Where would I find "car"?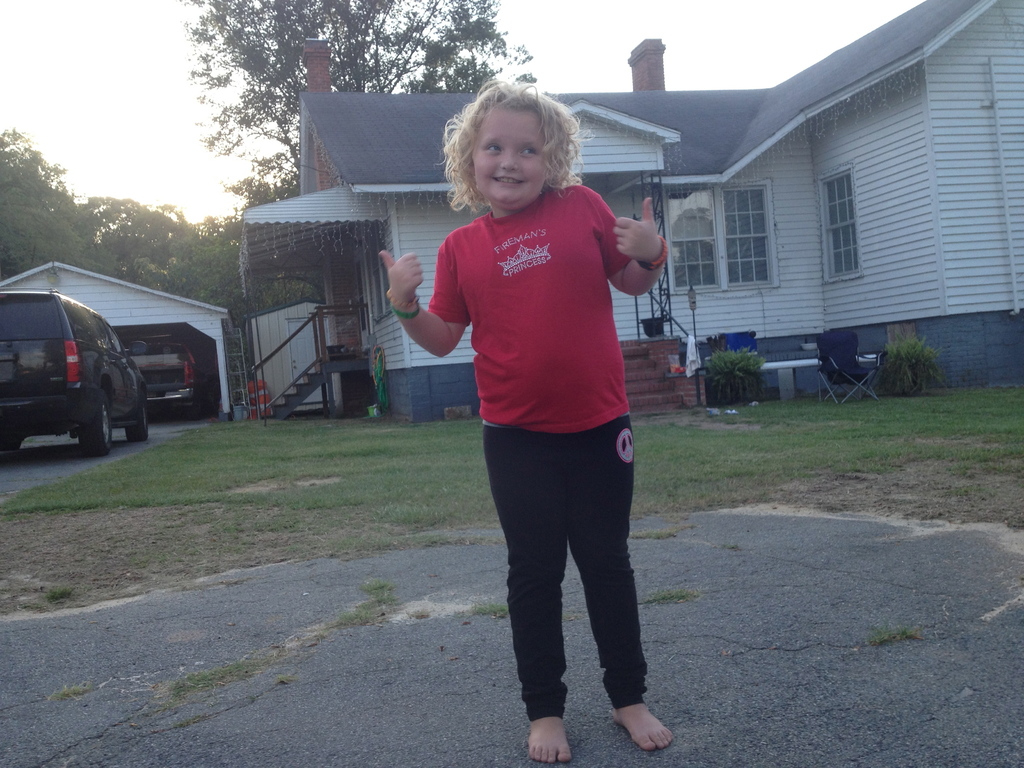
At [x1=0, y1=285, x2=150, y2=454].
